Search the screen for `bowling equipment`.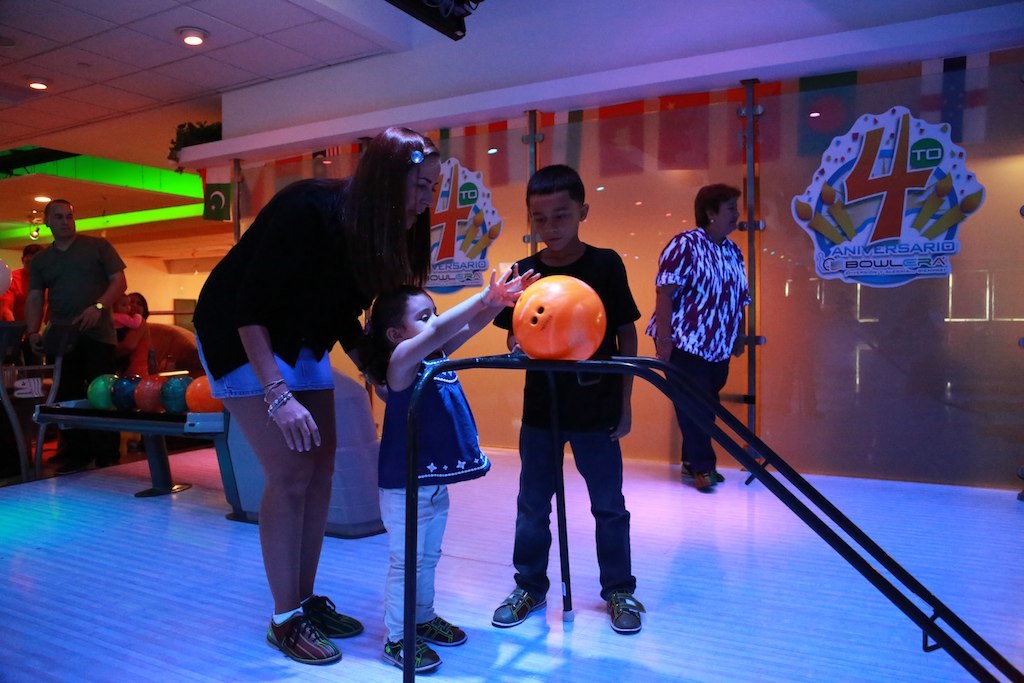
Found at <region>21, 369, 399, 540</region>.
